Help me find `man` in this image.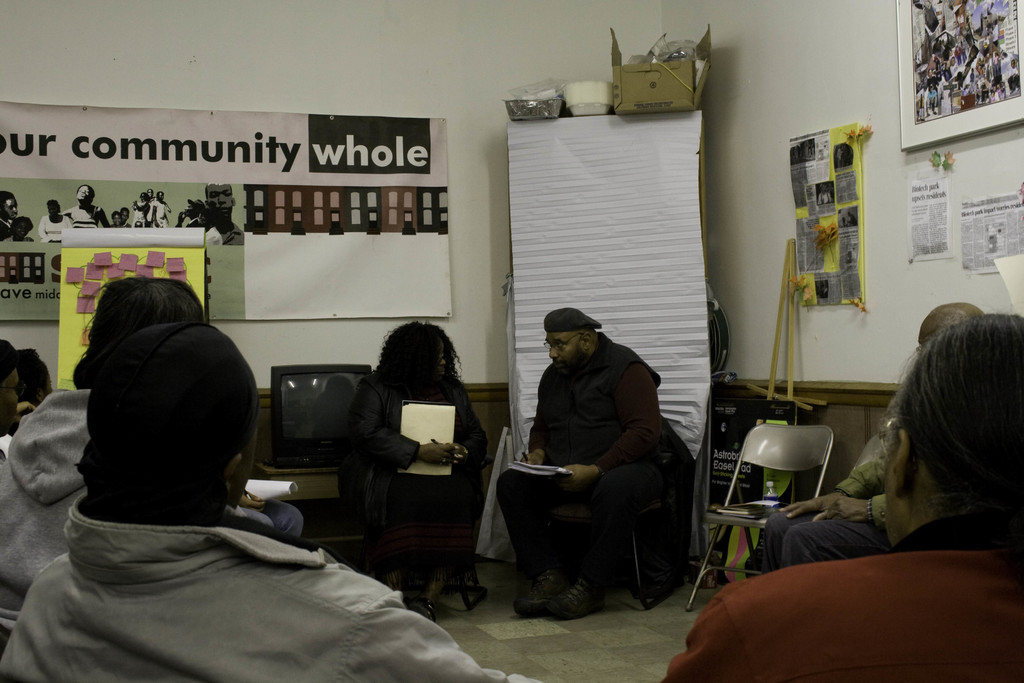
Found it: locate(0, 317, 543, 682).
